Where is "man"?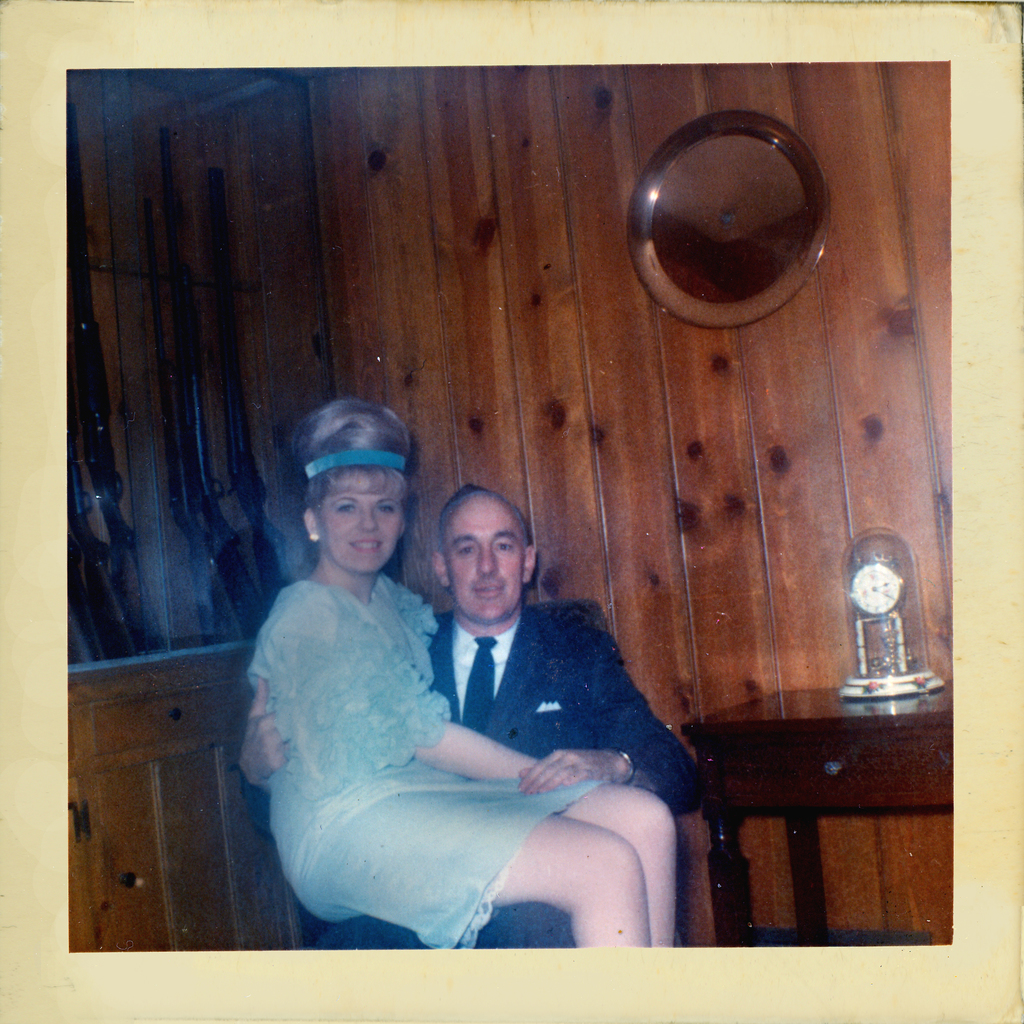
locate(239, 478, 708, 947).
